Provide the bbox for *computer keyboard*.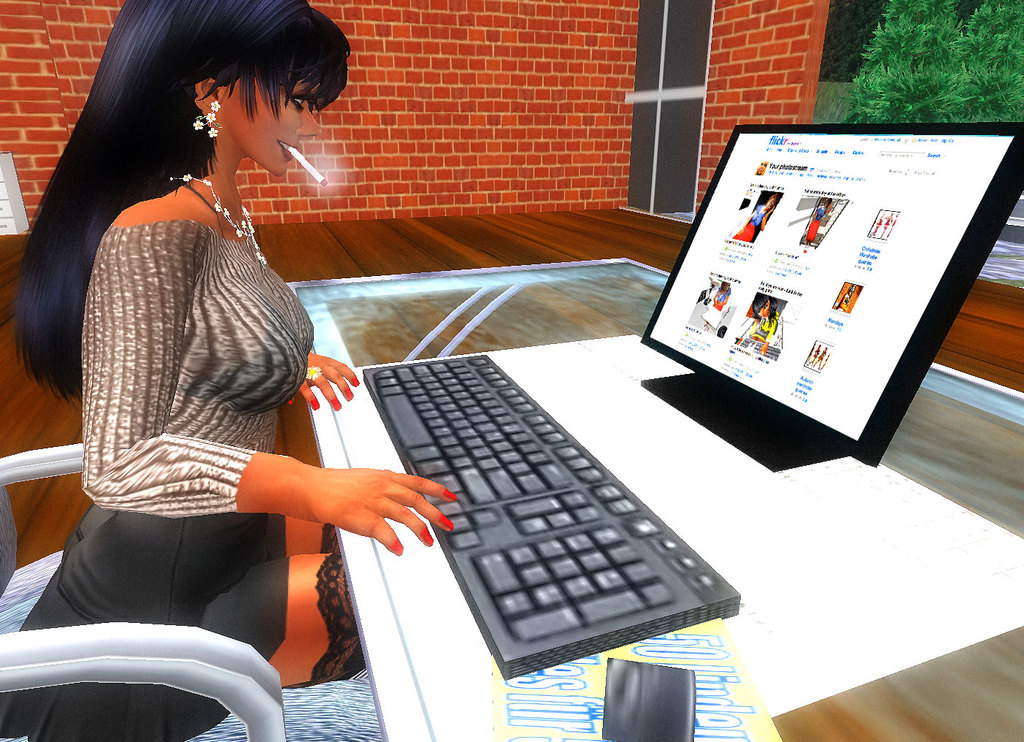
select_region(360, 351, 738, 681).
